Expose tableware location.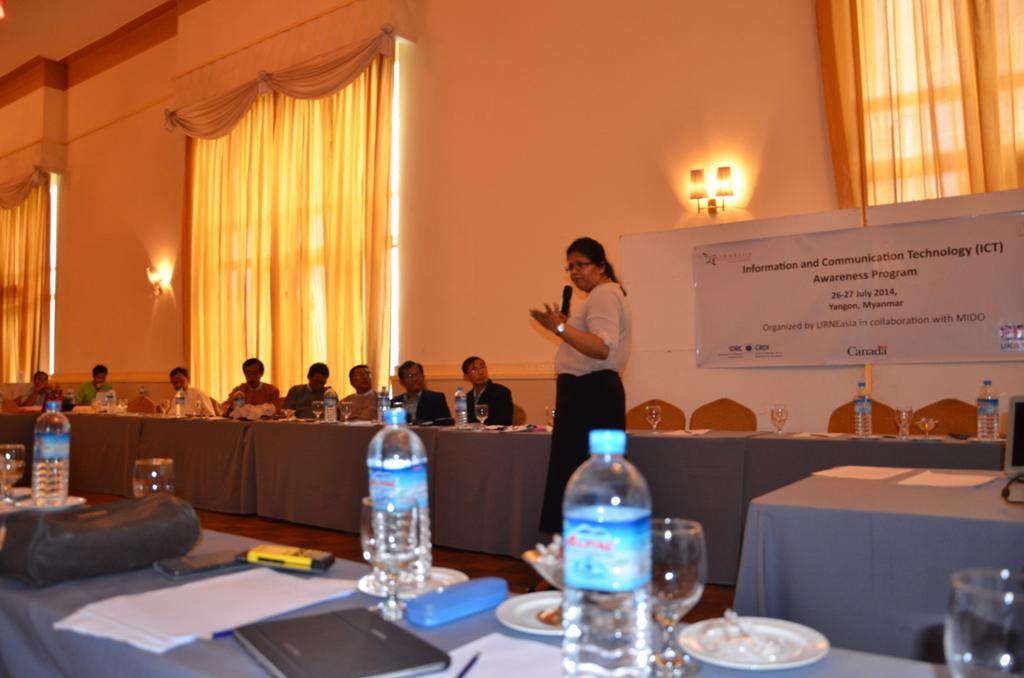
Exposed at <box>473,403,490,427</box>.
